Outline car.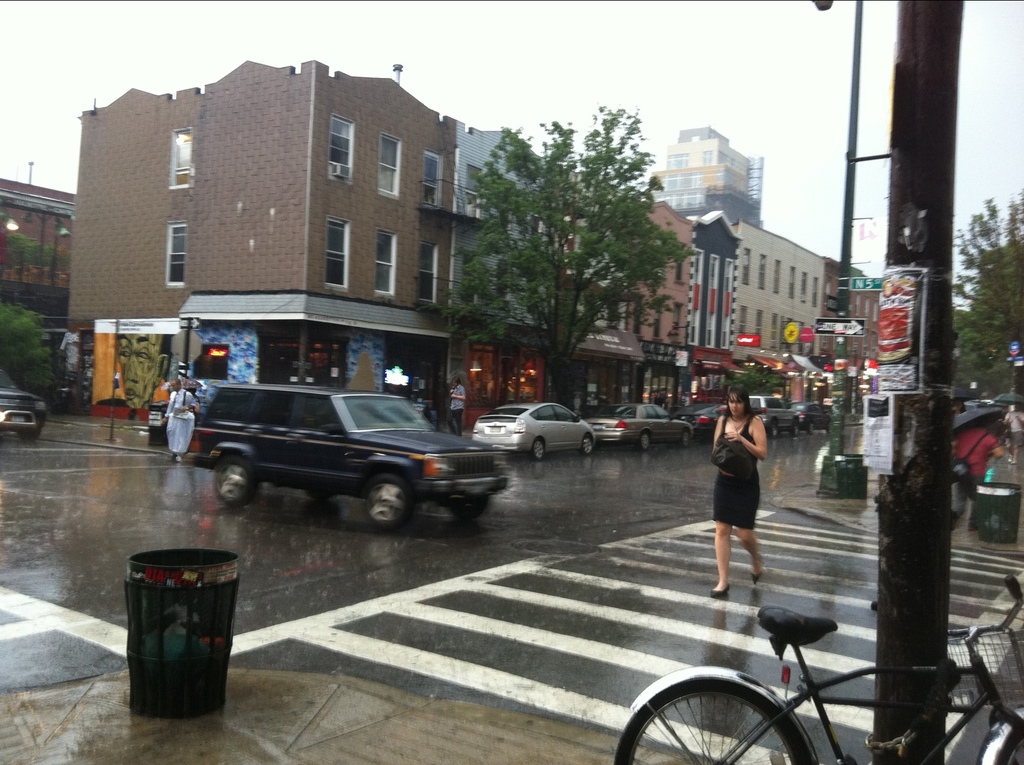
Outline: bbox=(796, 400, 834, 432).
